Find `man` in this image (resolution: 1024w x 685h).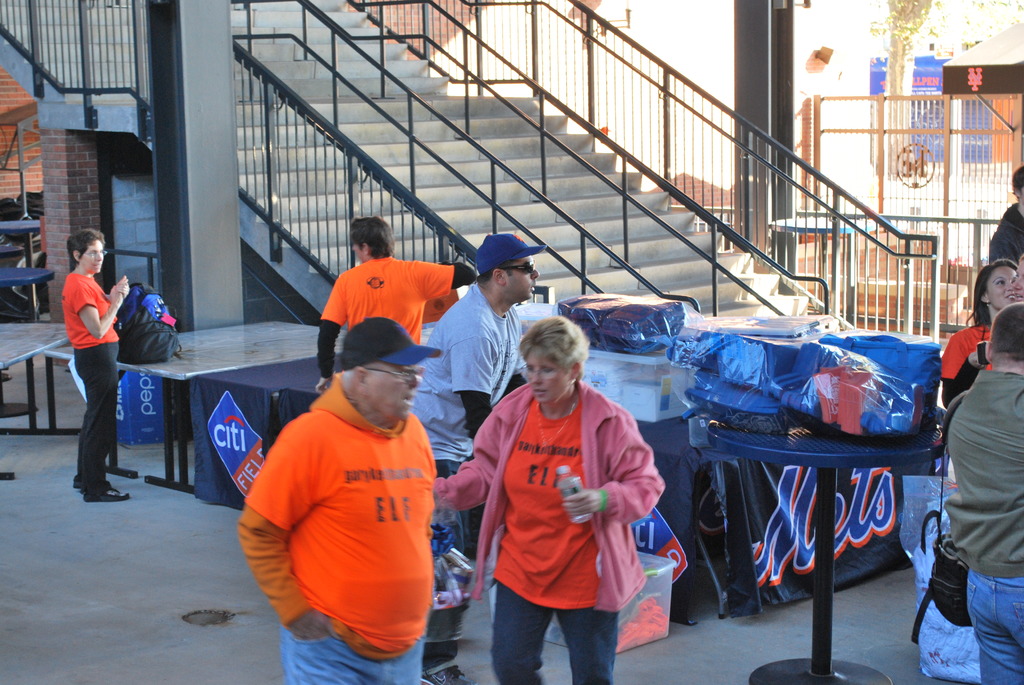
bbox(224, 304, 463, 672).
